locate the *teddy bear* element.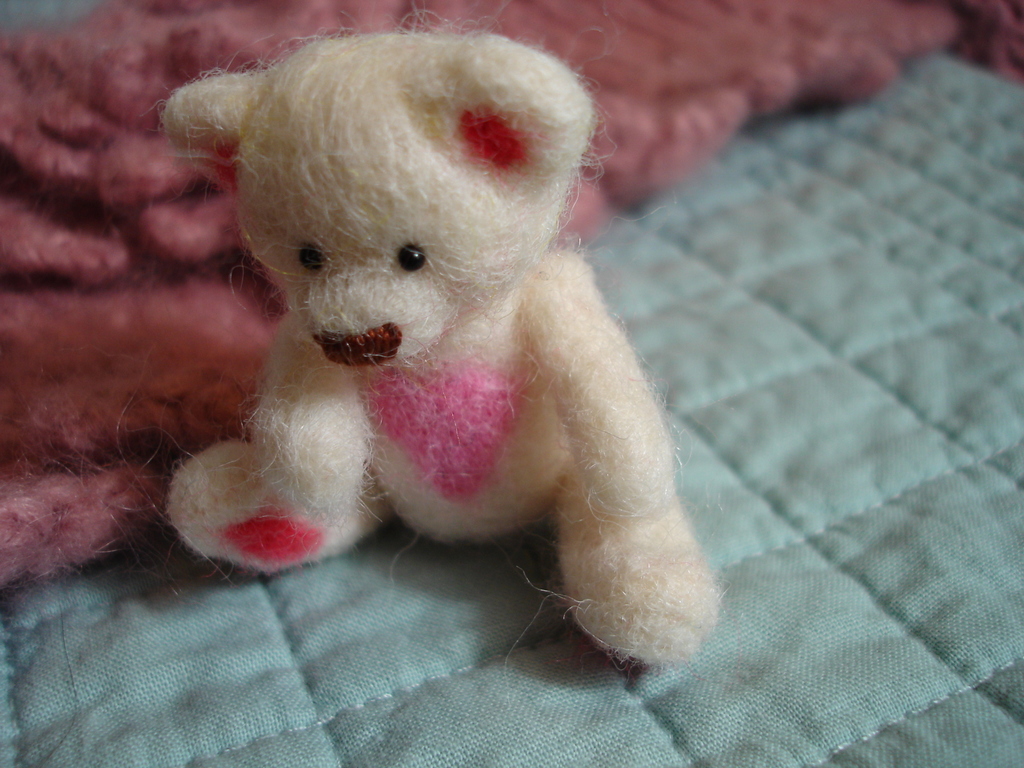
Element bbox: 169,37,726,669.
